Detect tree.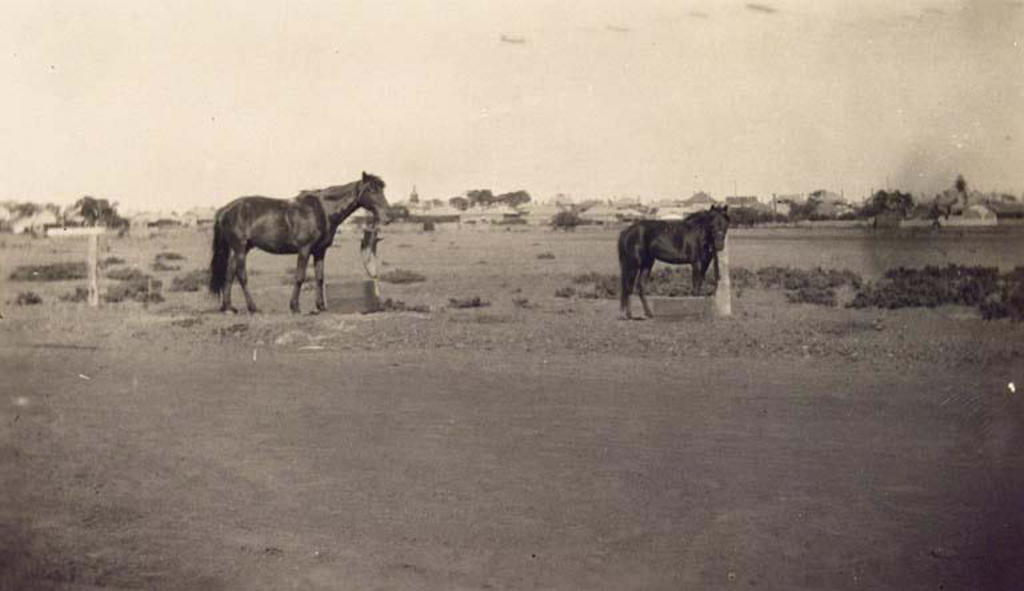
Detected at [0,196,127,232].
